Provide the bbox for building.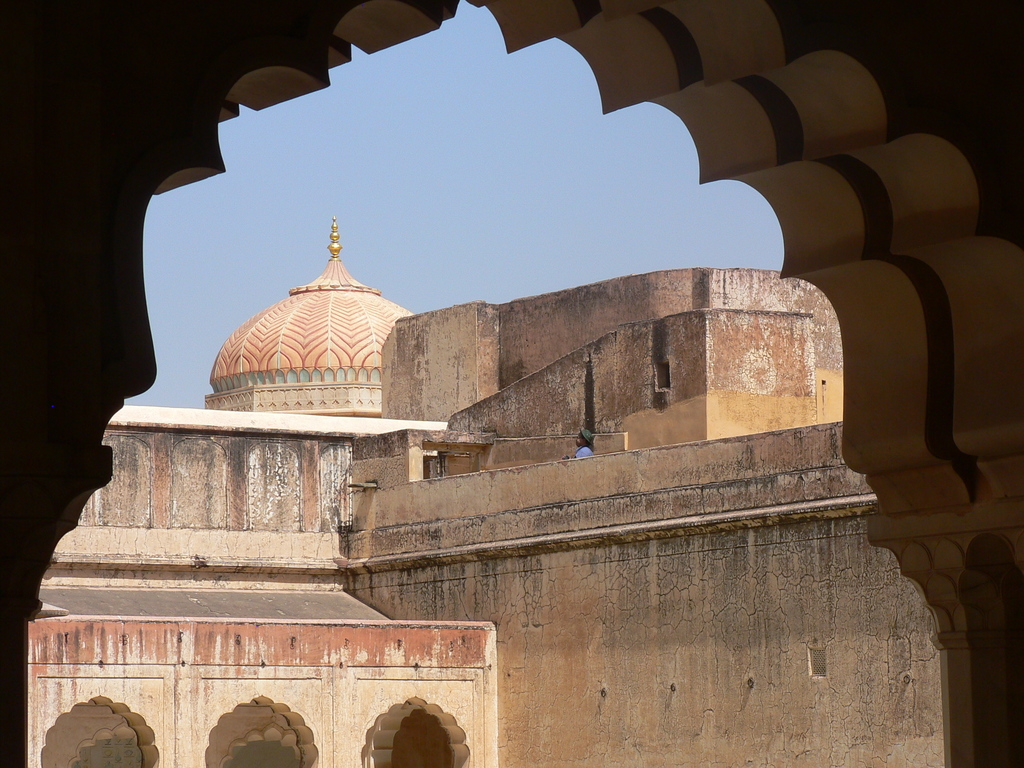
select_region(20, 208, 956, 767).
